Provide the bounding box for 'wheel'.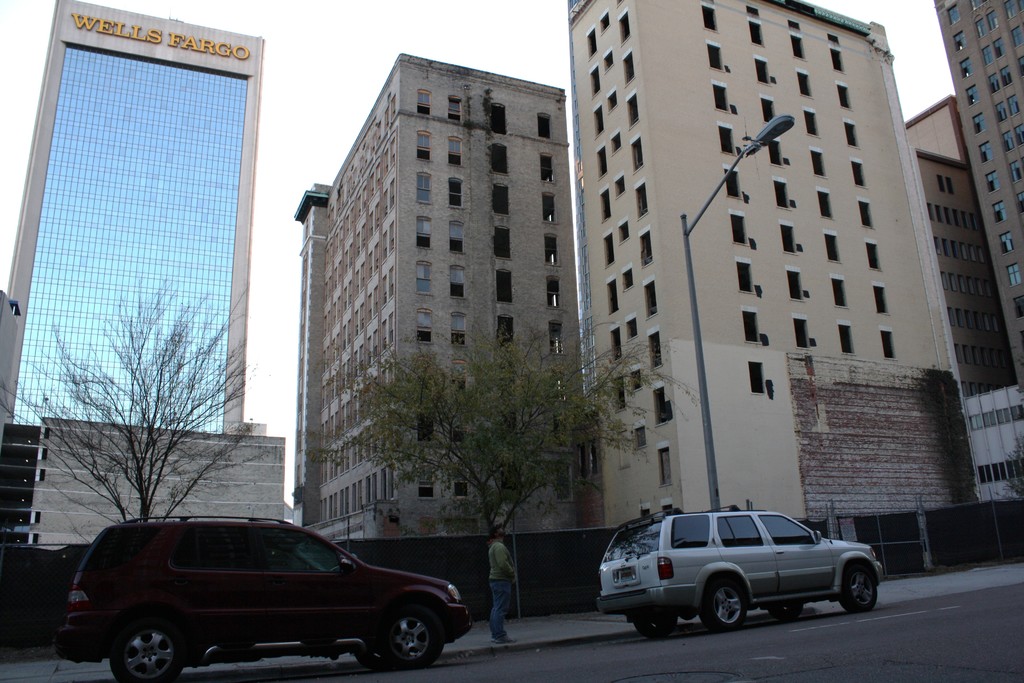
[702,573,751,625].
